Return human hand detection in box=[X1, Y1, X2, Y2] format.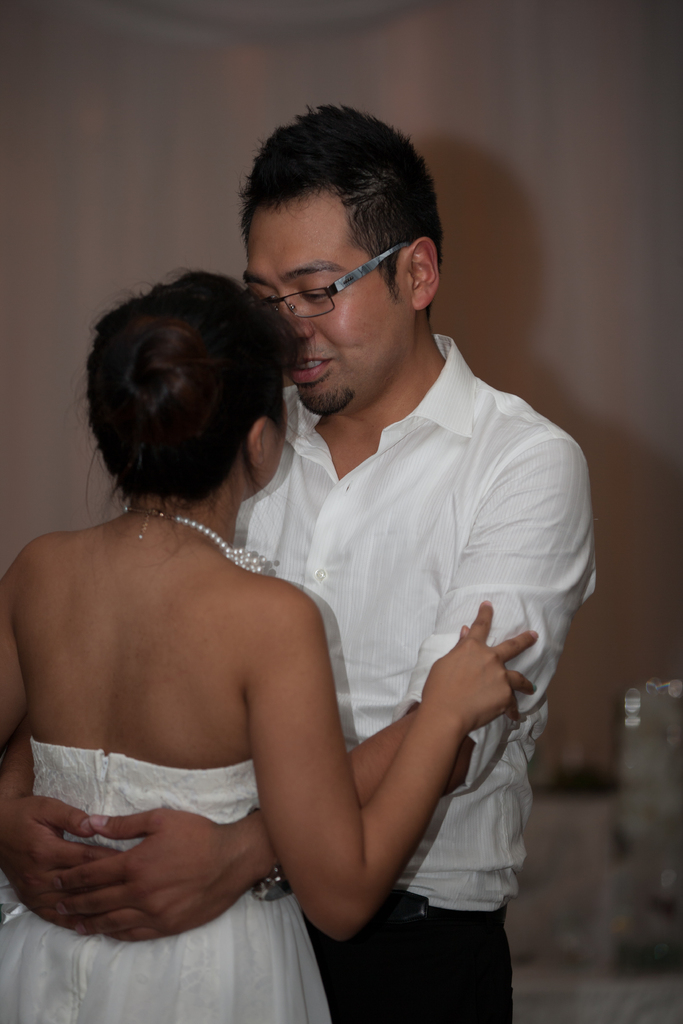
box=[45, 808, 252, 948].
